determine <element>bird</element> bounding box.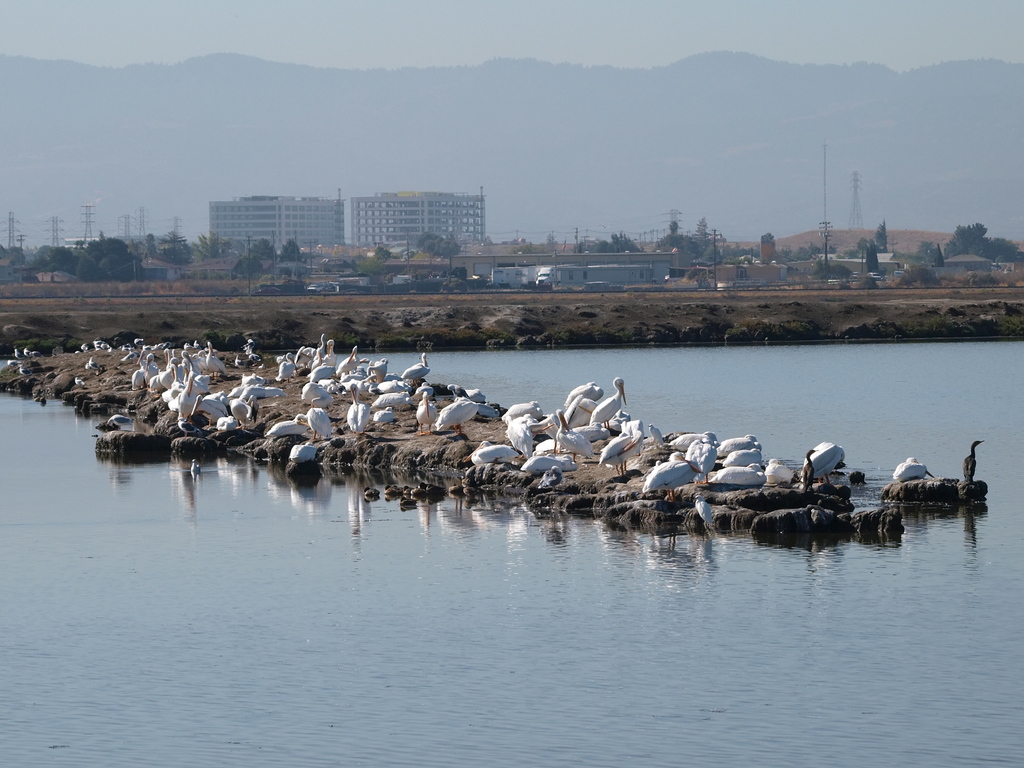
Determined: BBox(706, 463, 768, 484).
